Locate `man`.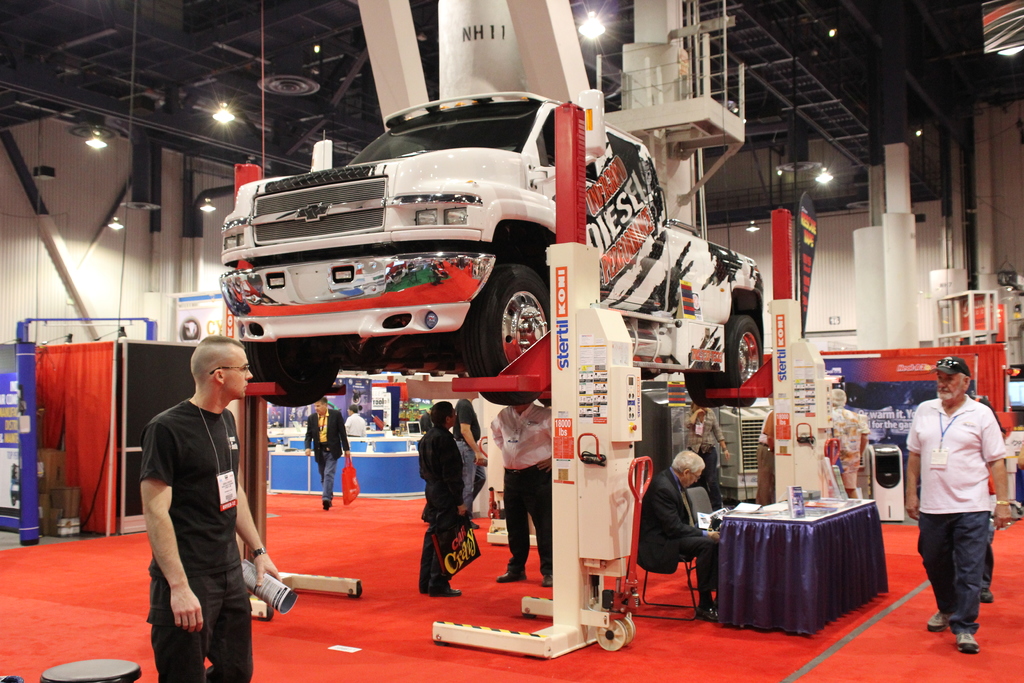
Bounding box: [345,404,370,437].
